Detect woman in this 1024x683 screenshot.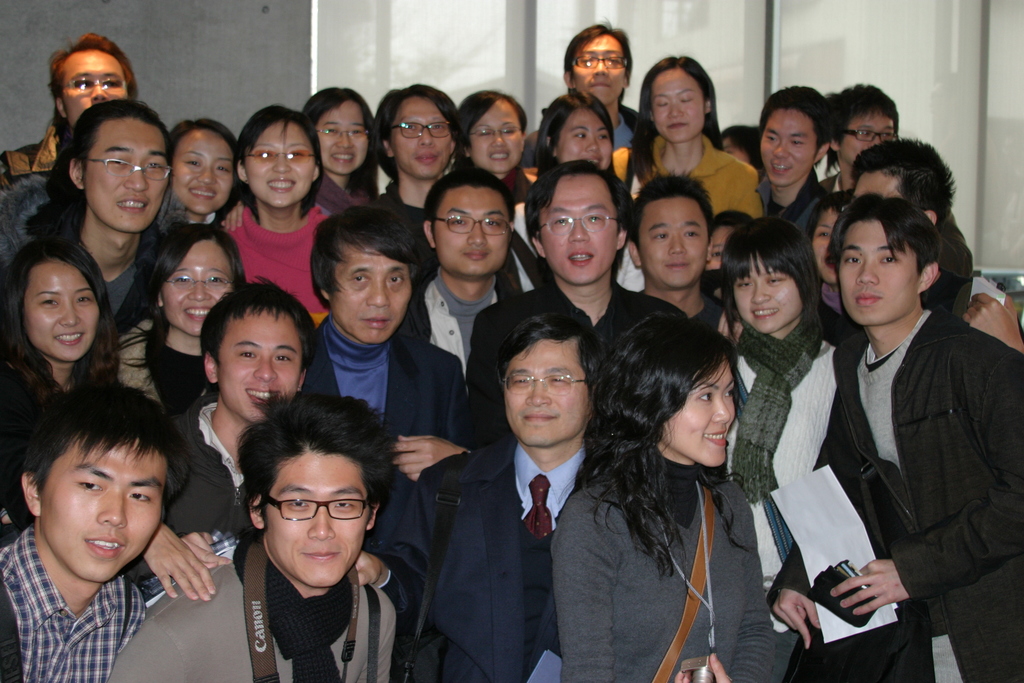
Detection: detection(456, 90, 532, 210).
